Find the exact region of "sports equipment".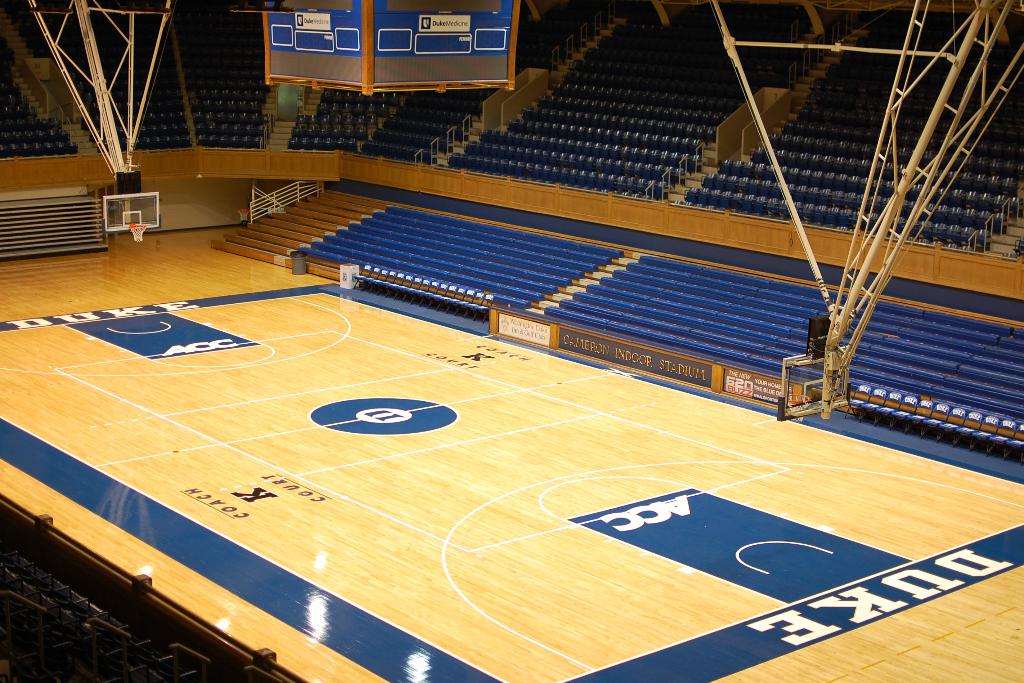
Exact region: 133/224/147/241.
